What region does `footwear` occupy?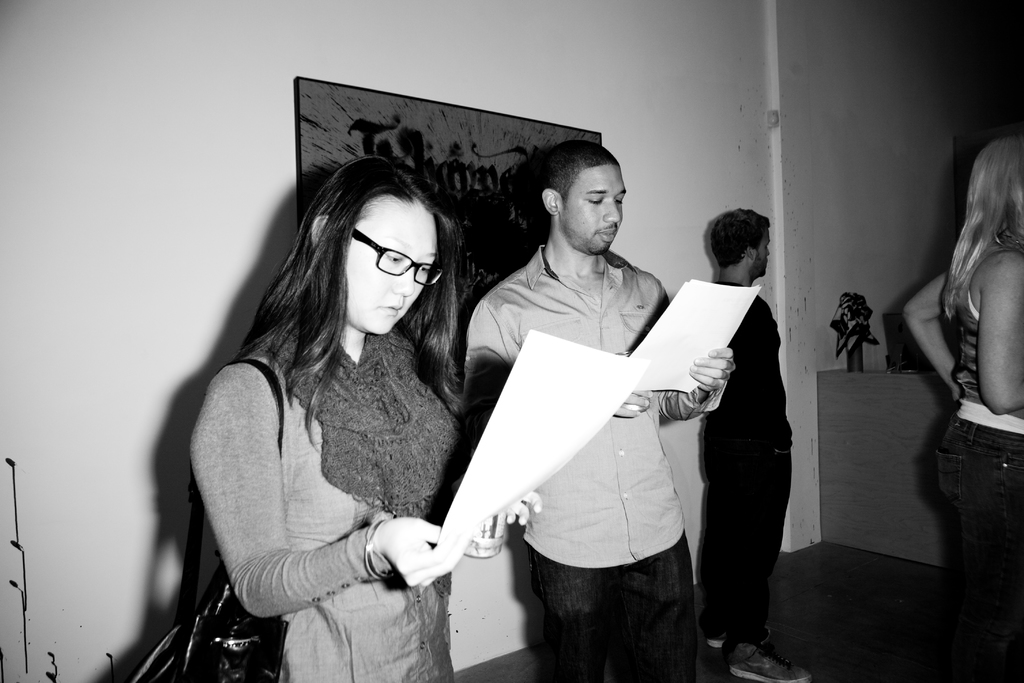
box(726, 641, 814, 682).
